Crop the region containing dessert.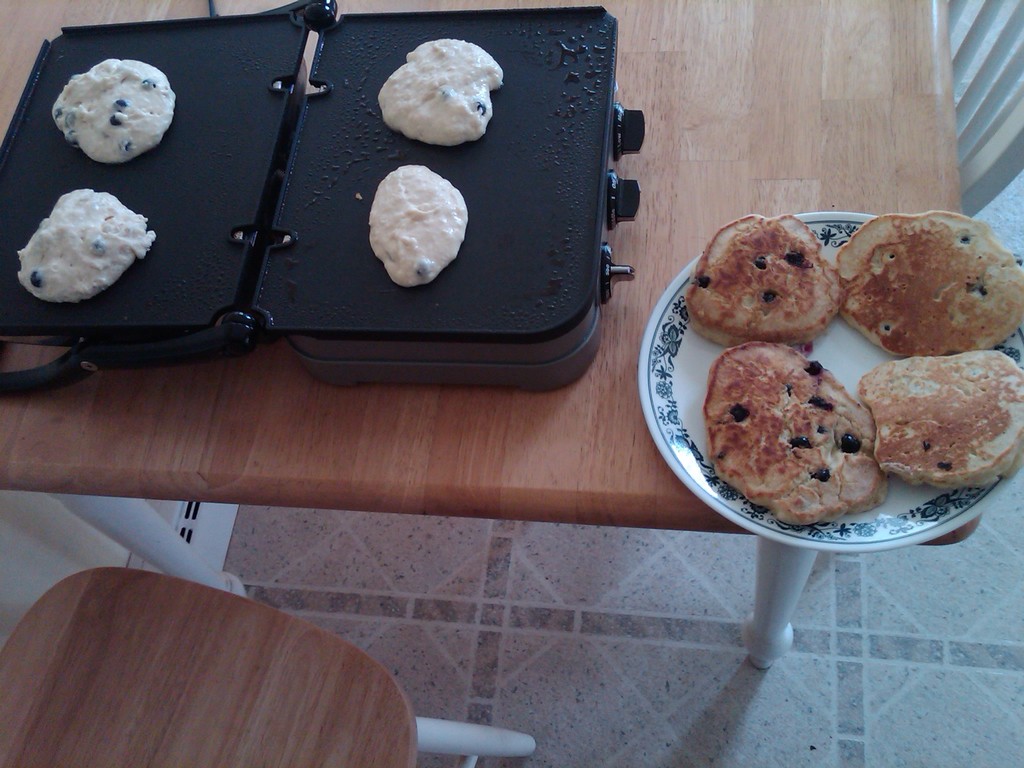
Crop region: bbox=[847, 224, 1009, 387].
